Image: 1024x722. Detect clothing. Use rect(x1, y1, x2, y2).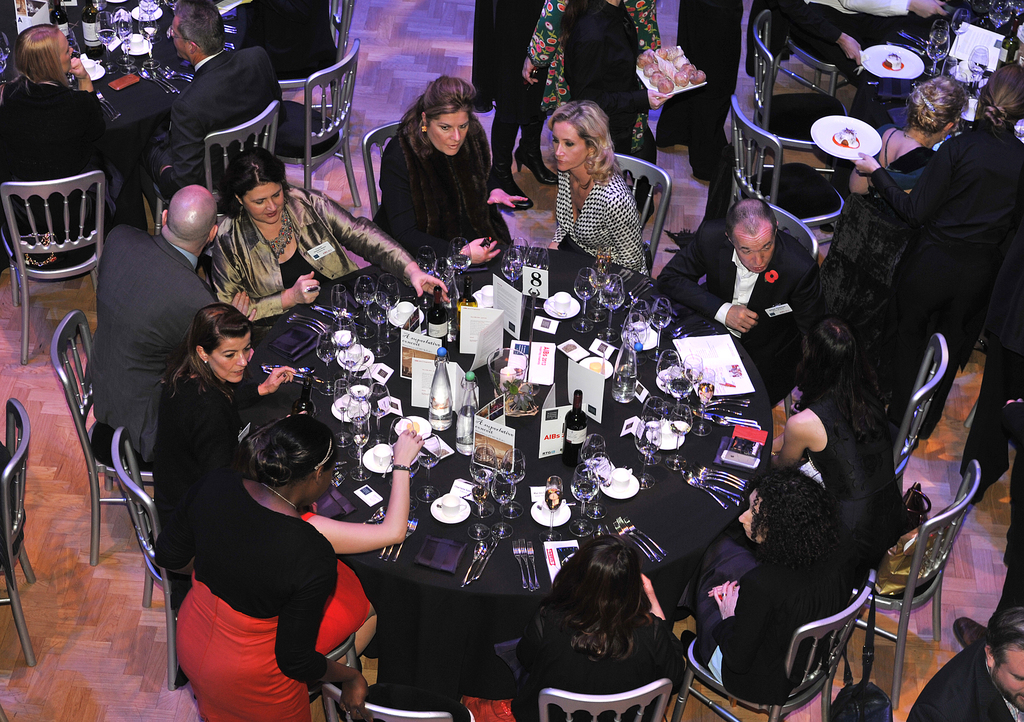
rect(555, 168, 650, 271).
